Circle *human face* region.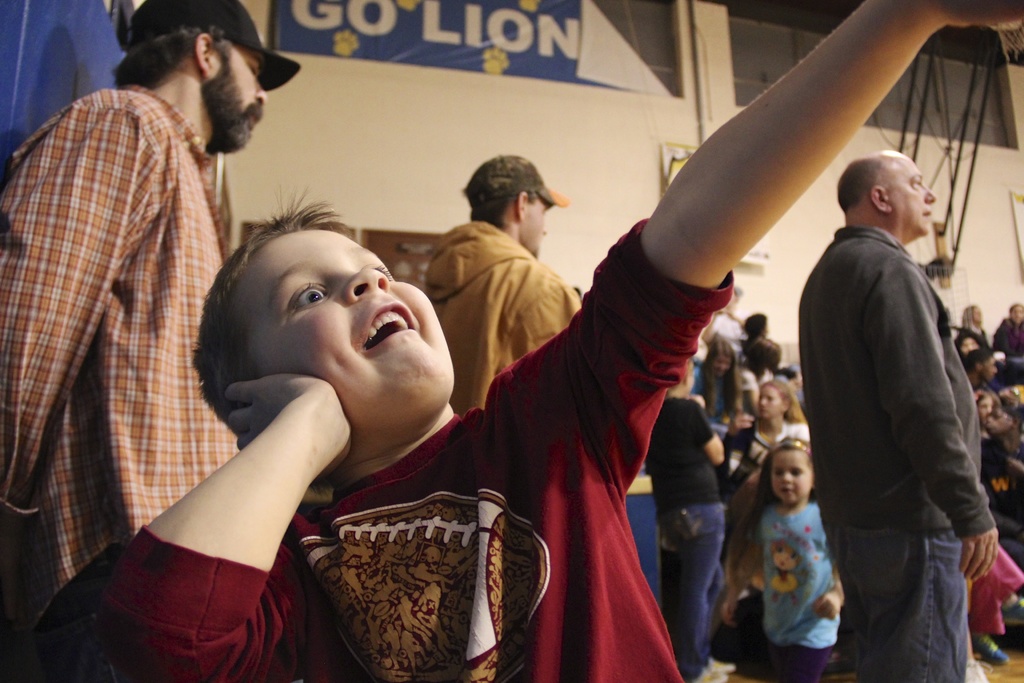
Region: <box>892,149,932,236</box>.
